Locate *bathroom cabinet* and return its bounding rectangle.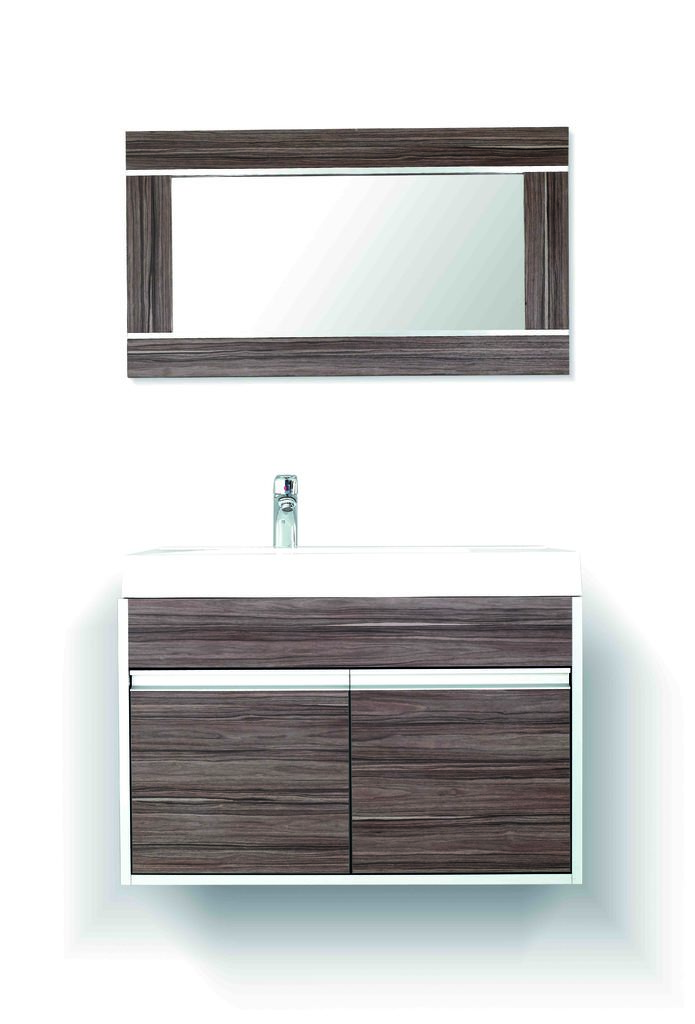
box=[121, 545, 598, 890].
